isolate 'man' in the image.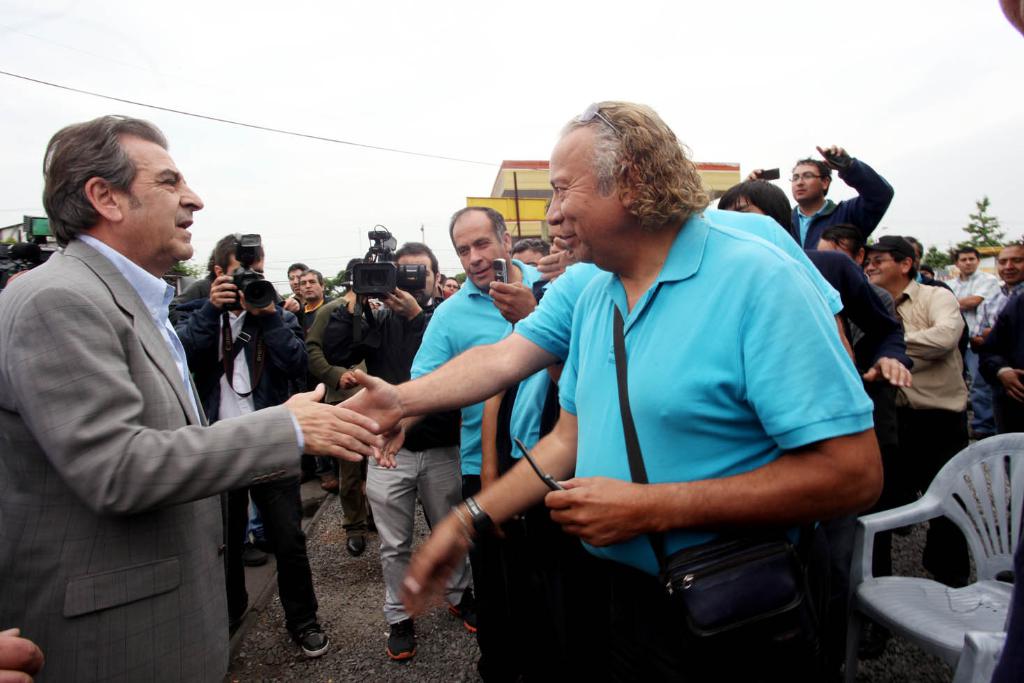
Isolated region: 517,235,549,272.
